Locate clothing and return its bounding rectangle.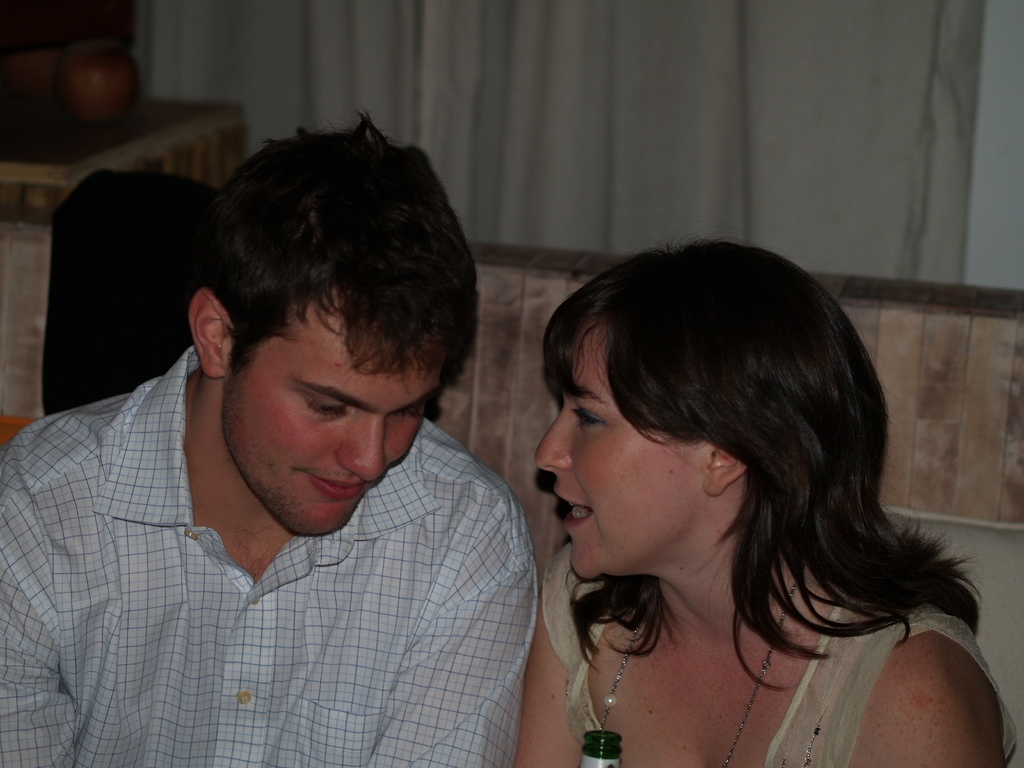
541:541:1021:767.
